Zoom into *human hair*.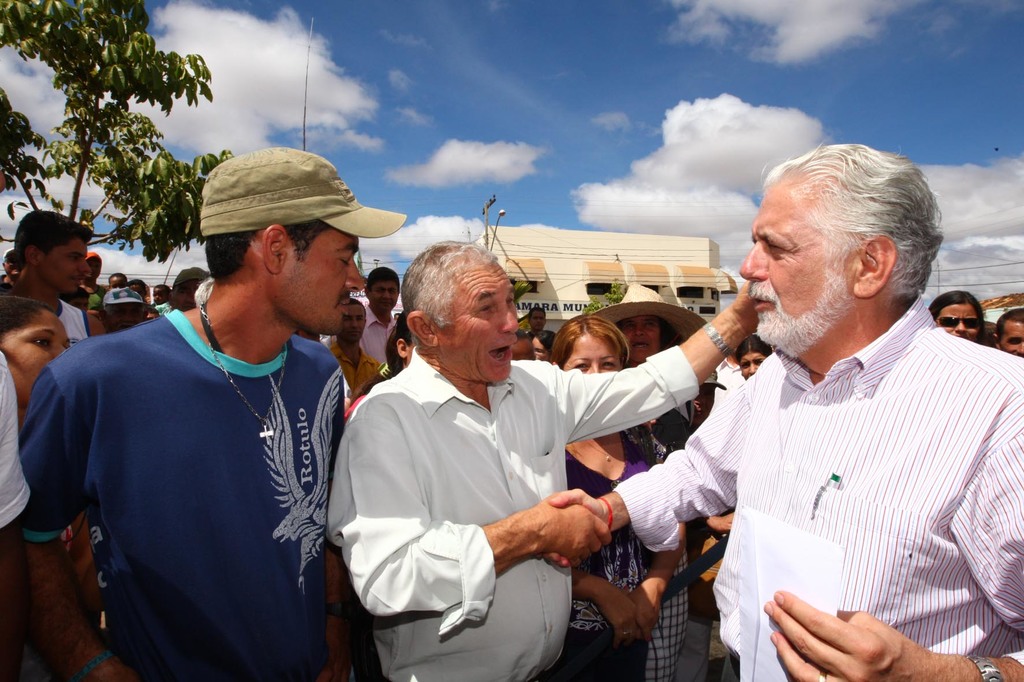
Zoom target: (205,221,326,278).
